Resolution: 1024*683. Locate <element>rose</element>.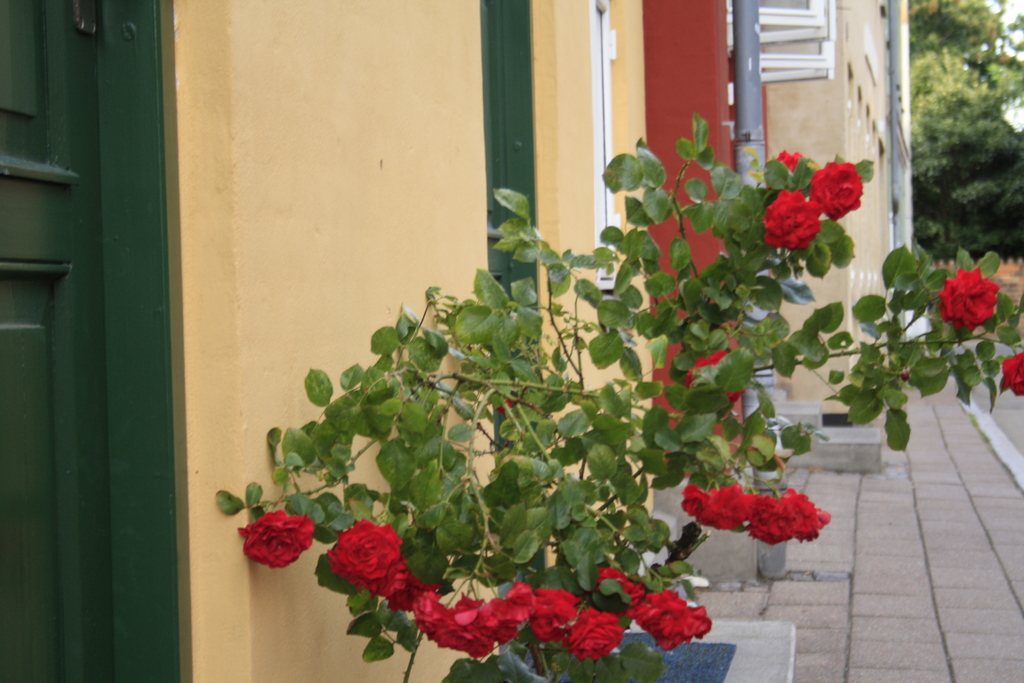
<bbox>762, 189, 822, 252</bbox>.
